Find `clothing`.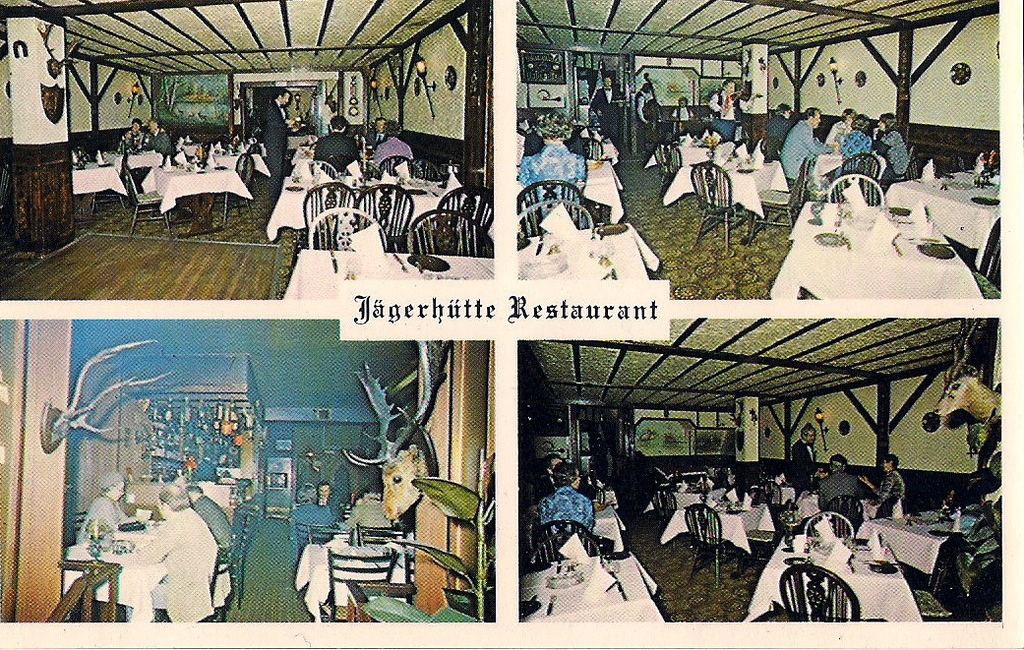
rect(118, 128, 141, 153).
